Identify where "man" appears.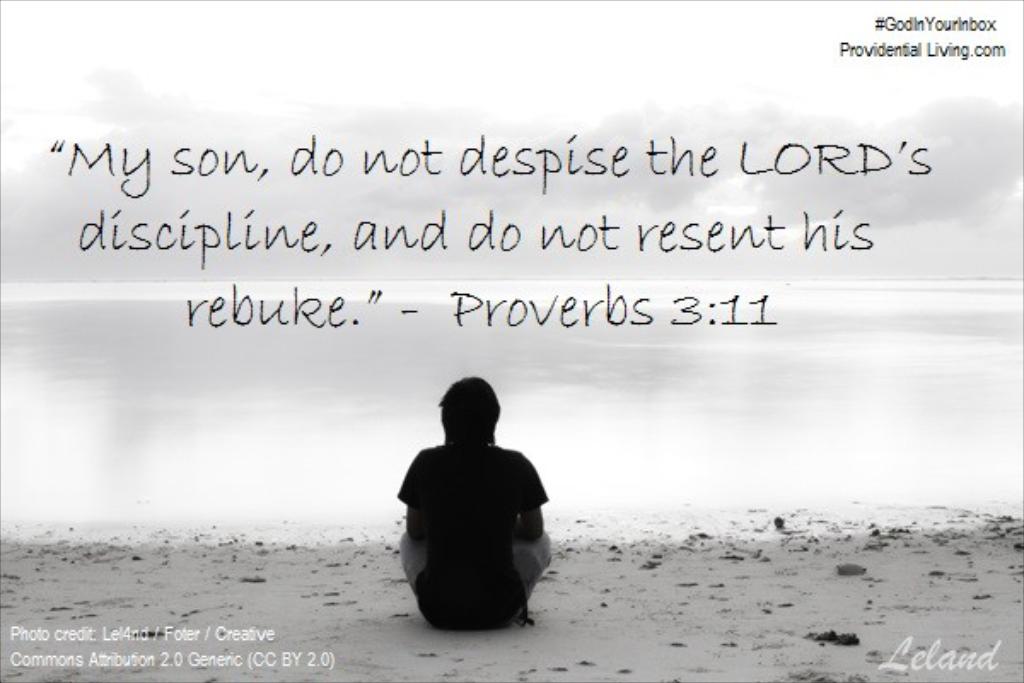
Appears at pyautogui.locateOnScreen(393, 372, 560, 625).
